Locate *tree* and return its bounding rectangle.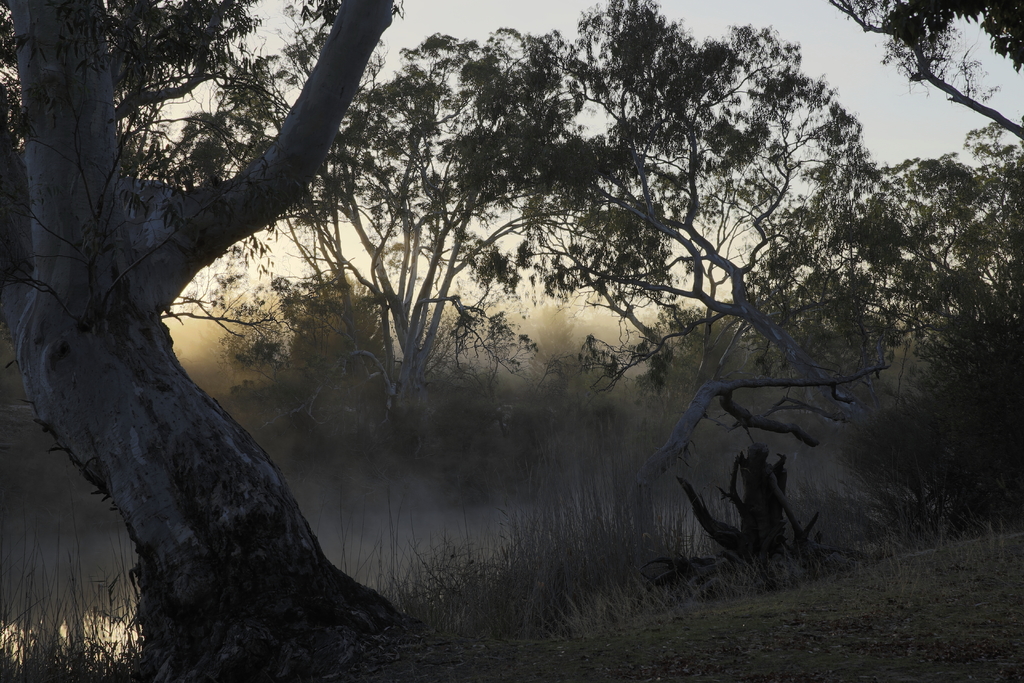
bbox=[836, 0, 1023, 143].
